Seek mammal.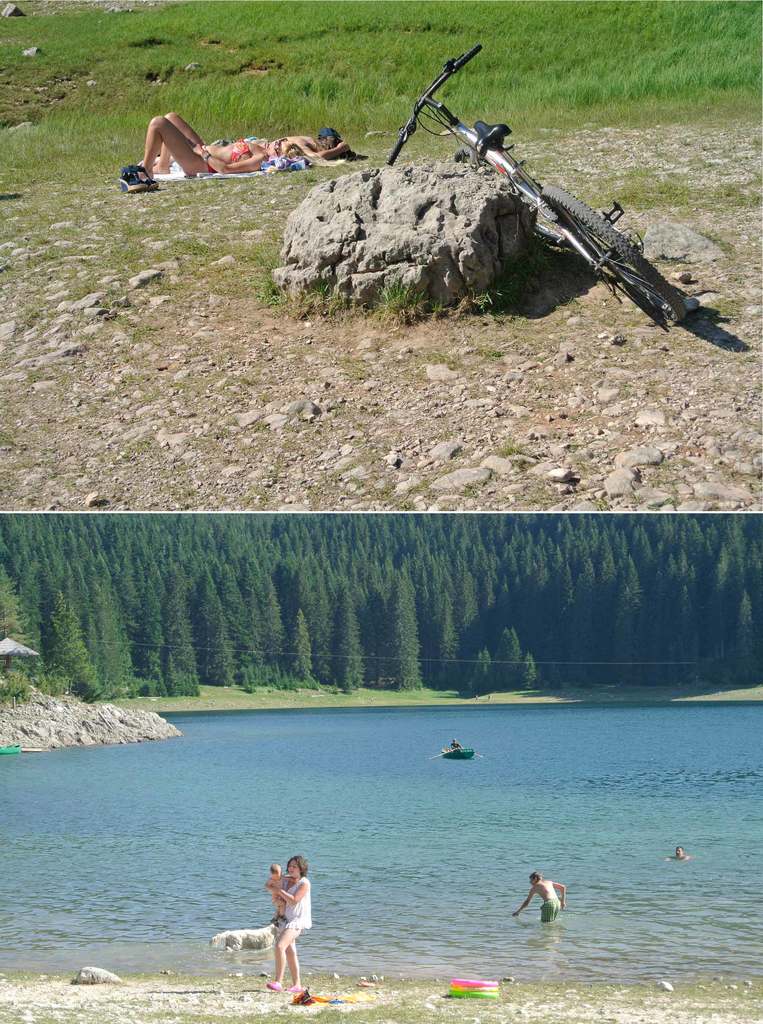
<box>476,696,478,703</box>.
